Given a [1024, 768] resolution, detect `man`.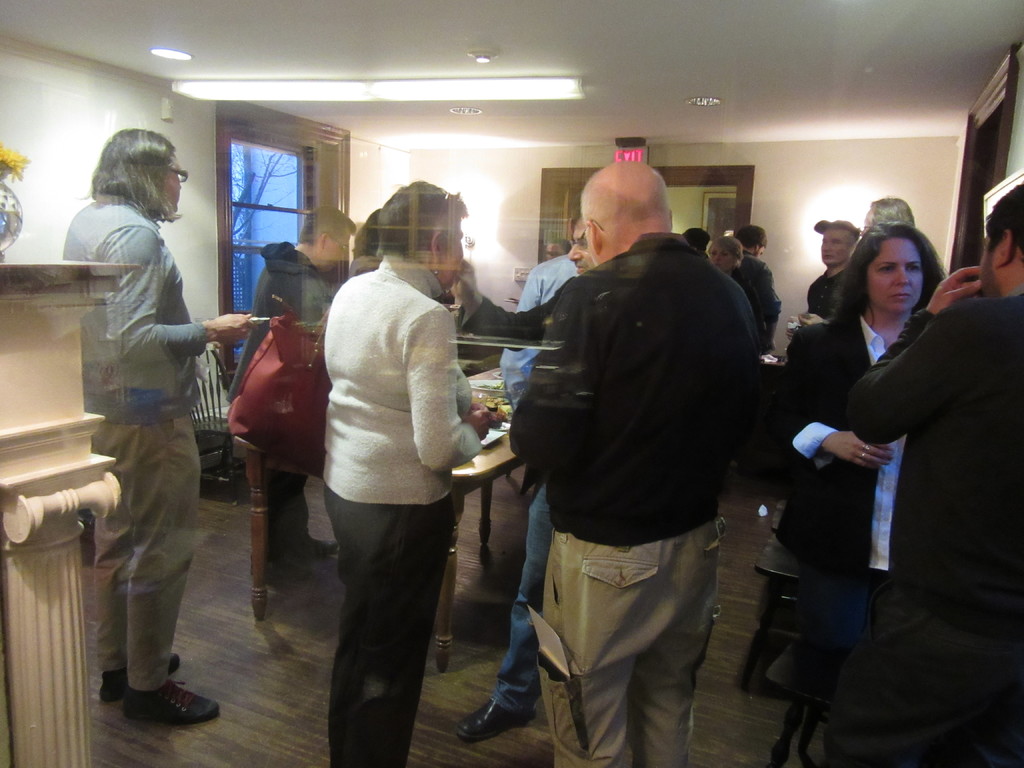
box(842, 182, 1023, 767).
